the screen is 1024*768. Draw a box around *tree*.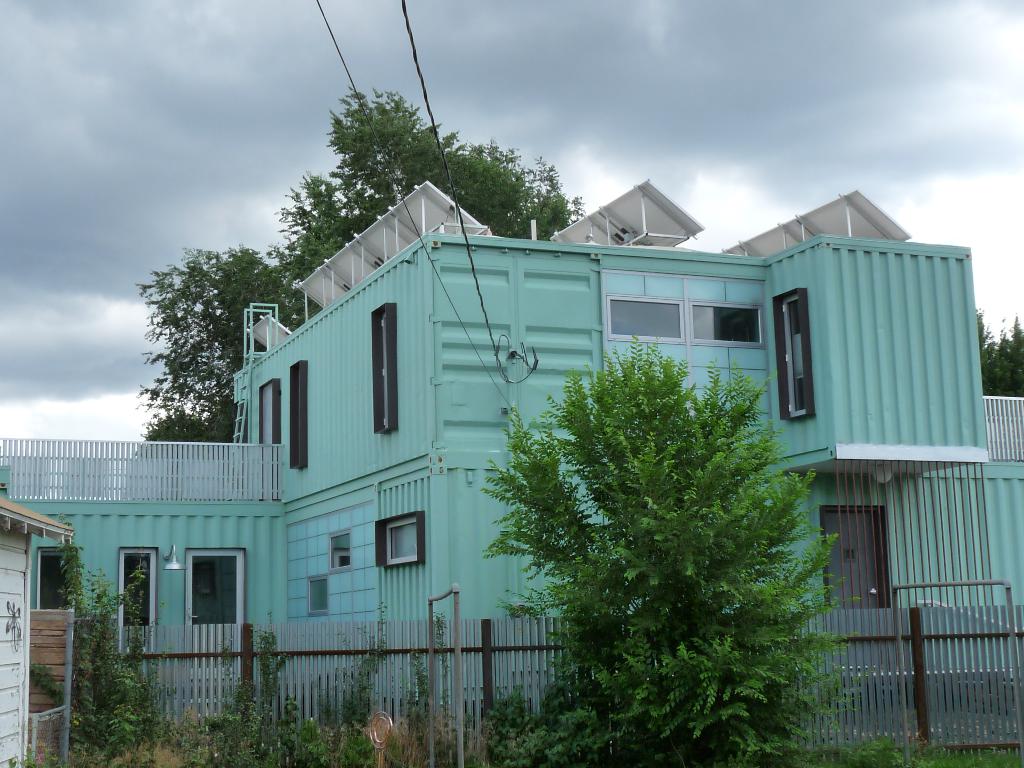
{"left": 265, "top": 84, "right": 584, "bottom": 327}.
